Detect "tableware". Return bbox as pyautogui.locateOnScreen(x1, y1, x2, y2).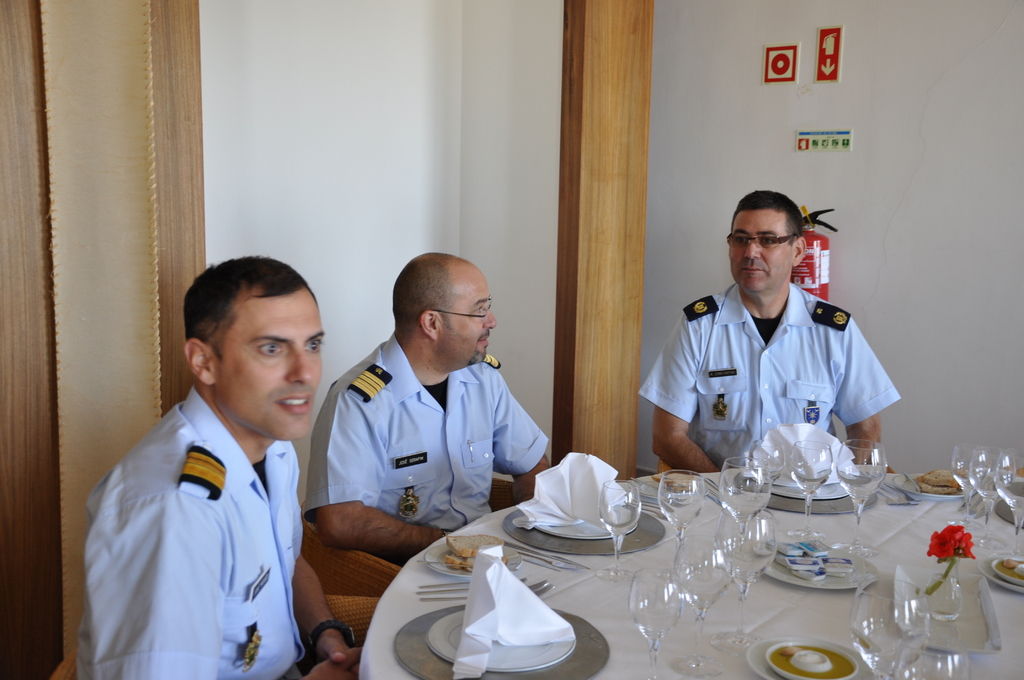
pyautogui.locateOnScreen(627, 569, 682, 679).
